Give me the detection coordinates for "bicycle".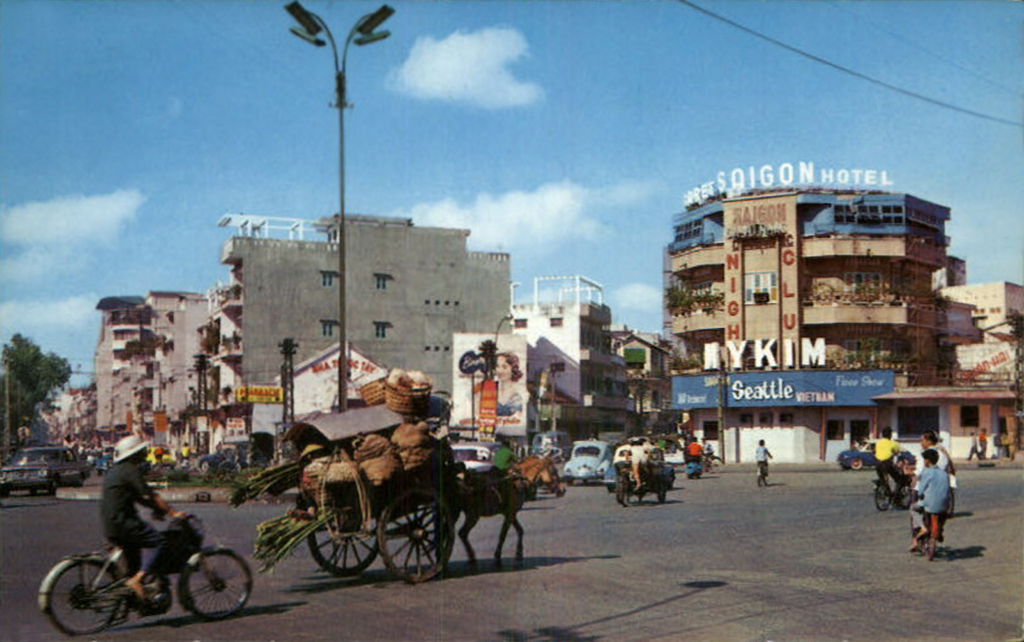
911, 483, 944, 559.
